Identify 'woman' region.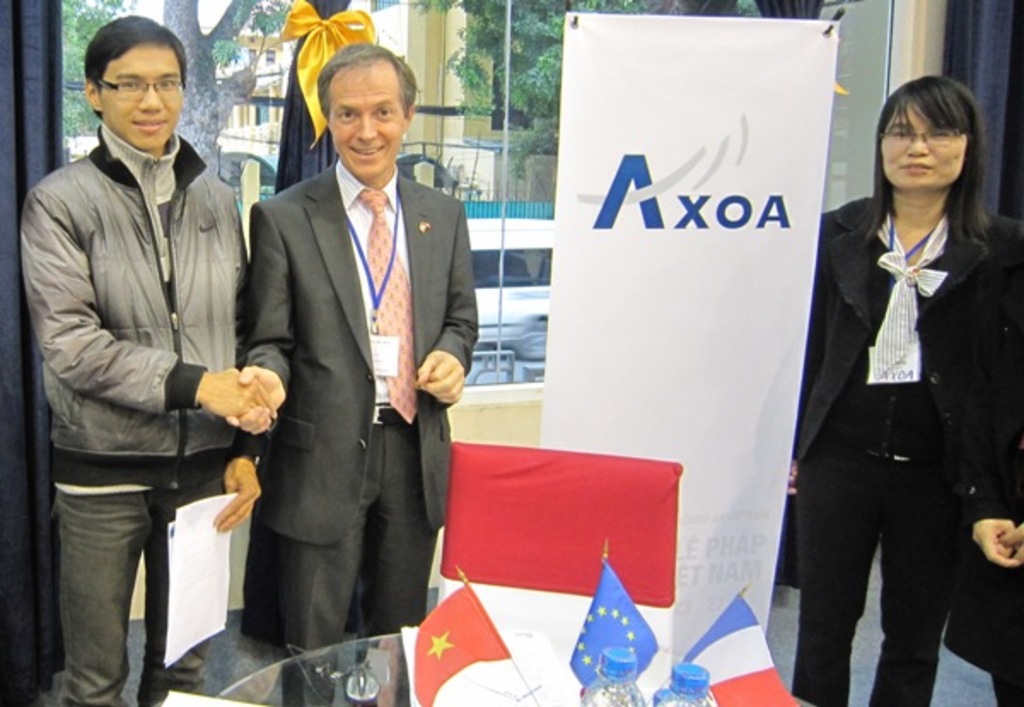
Region: locate(771, 44, 1000, 706).
